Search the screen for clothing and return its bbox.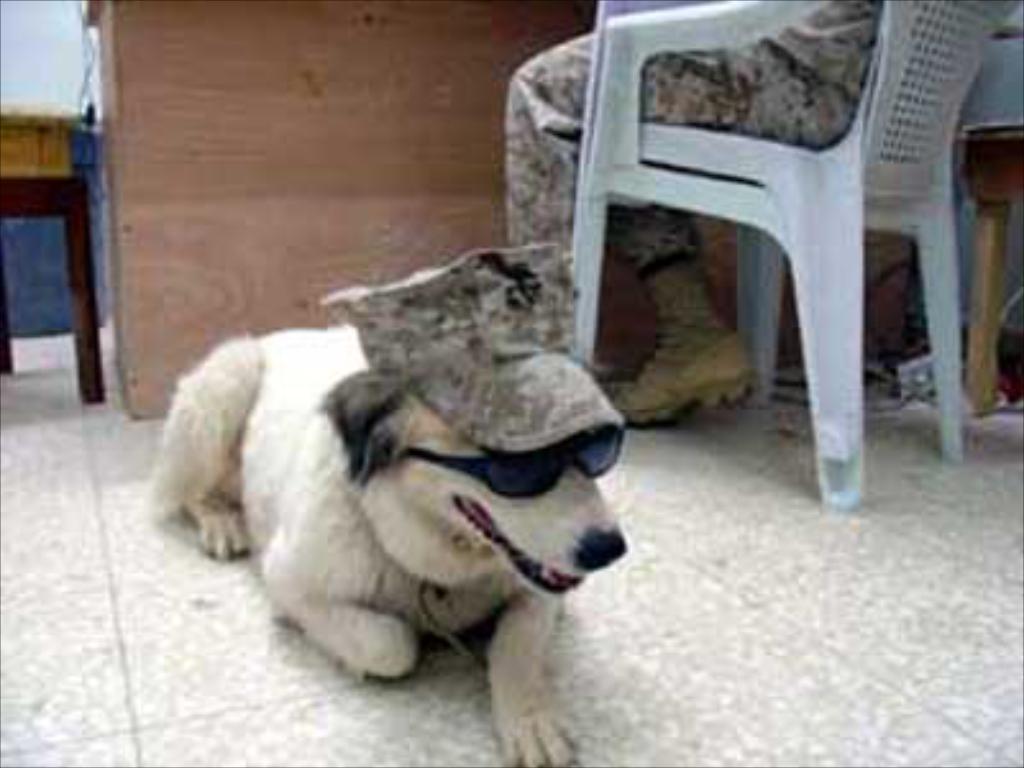
Found: box=[504, 0, 888, 274].
